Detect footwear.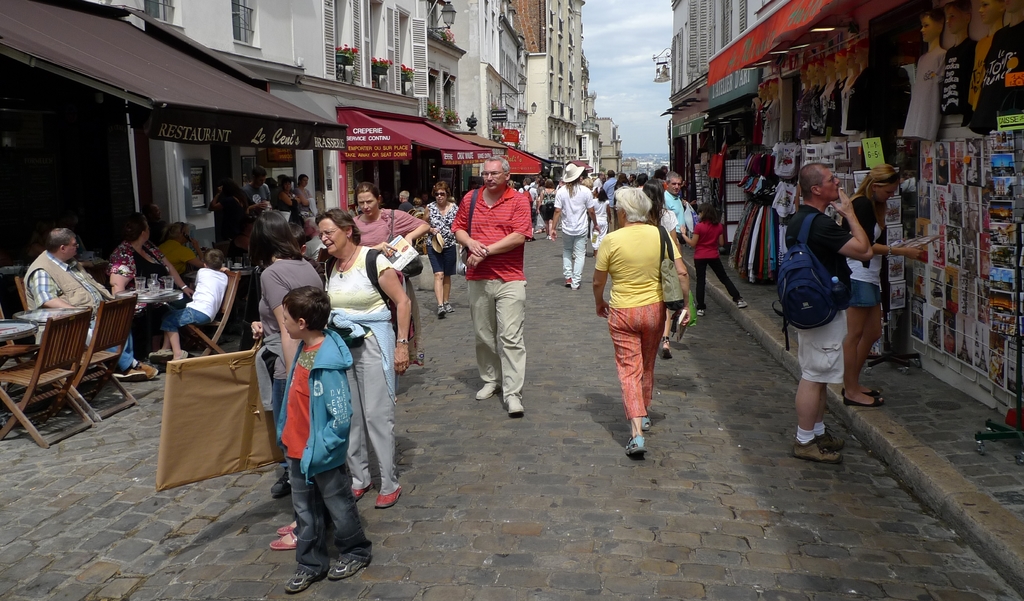
Detected at select_region(791, 437, 842, 465).
